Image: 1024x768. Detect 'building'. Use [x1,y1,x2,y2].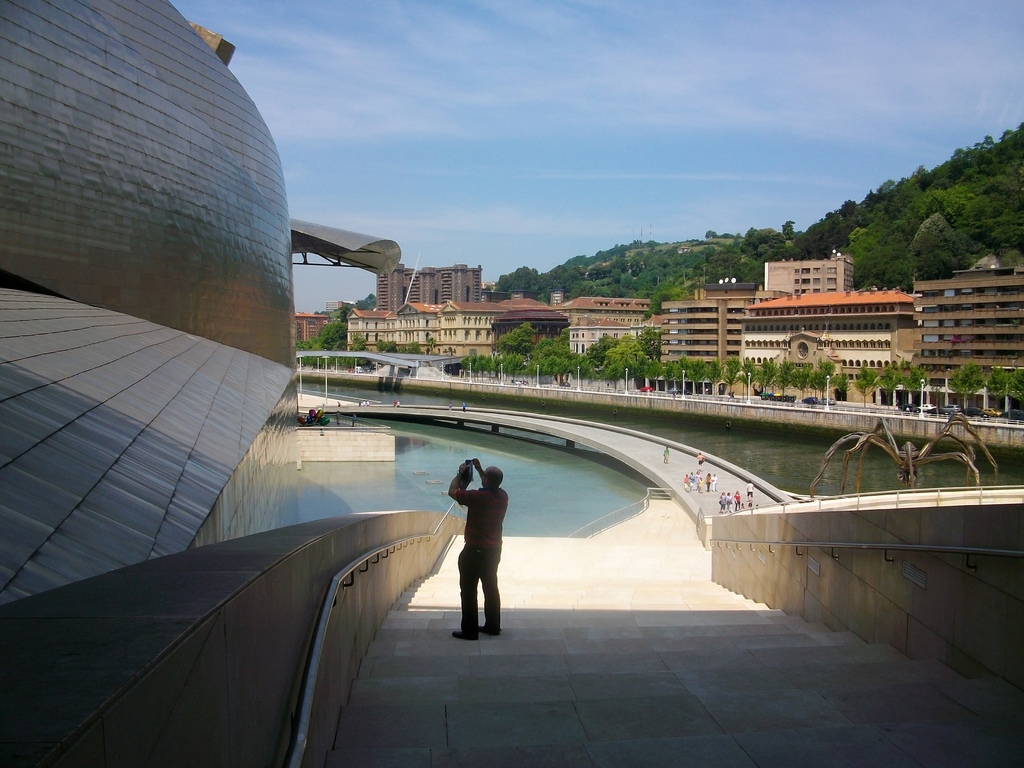
[914,264,1023,374].
